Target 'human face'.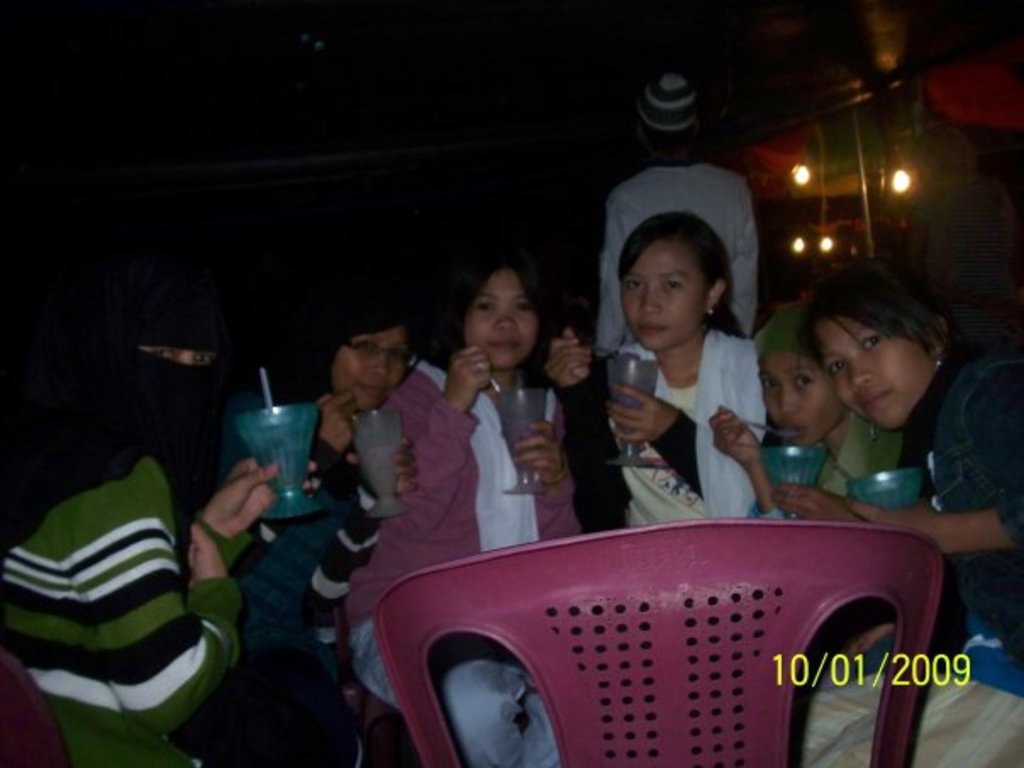
Target region: crop(470, 271, 539, 359).
